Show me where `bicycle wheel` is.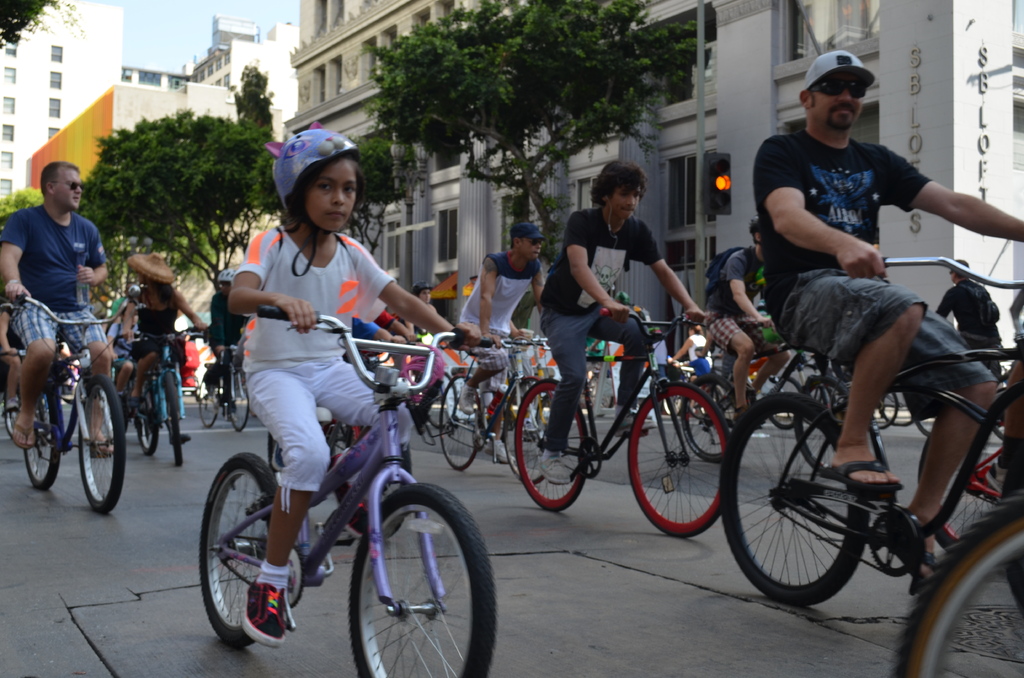
`bicycle wheel` is at bbox(160, 369, 185, 467).
